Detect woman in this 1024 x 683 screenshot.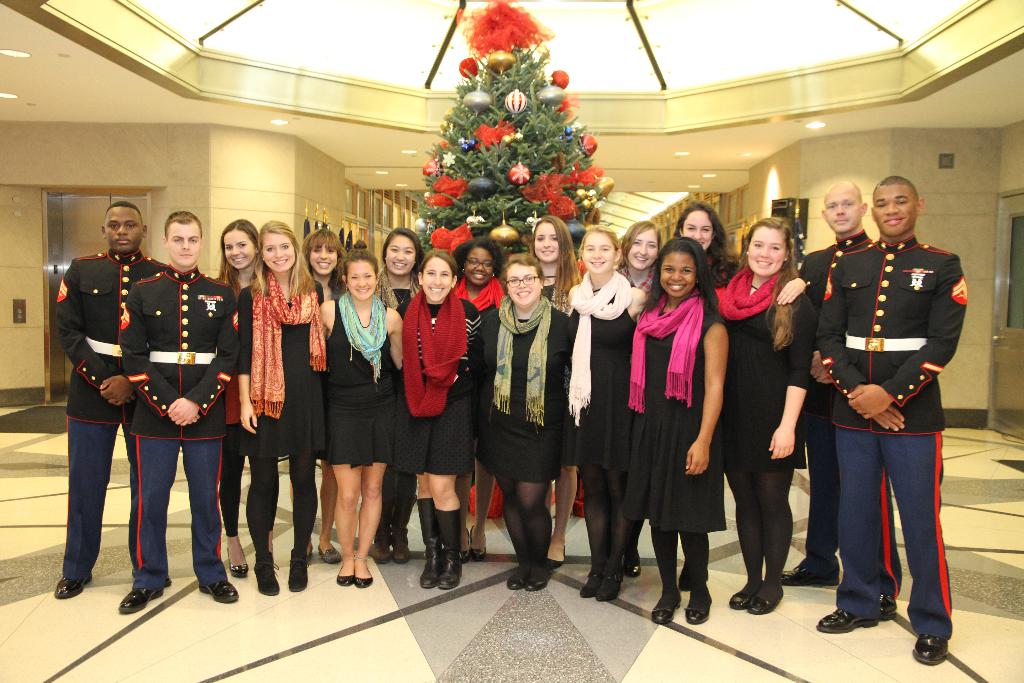
Detection: [x1=328, y1=254, x2=405, y2=582].
